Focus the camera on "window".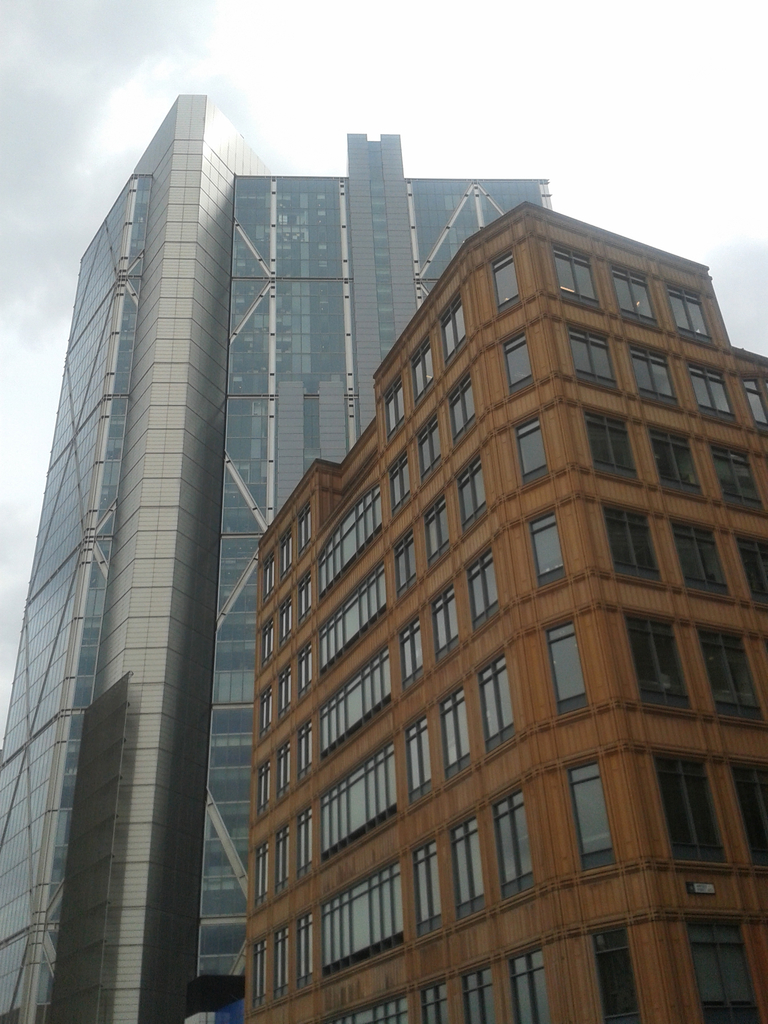
Focus region: (left=513, top=419, right=547, bottom=481).
